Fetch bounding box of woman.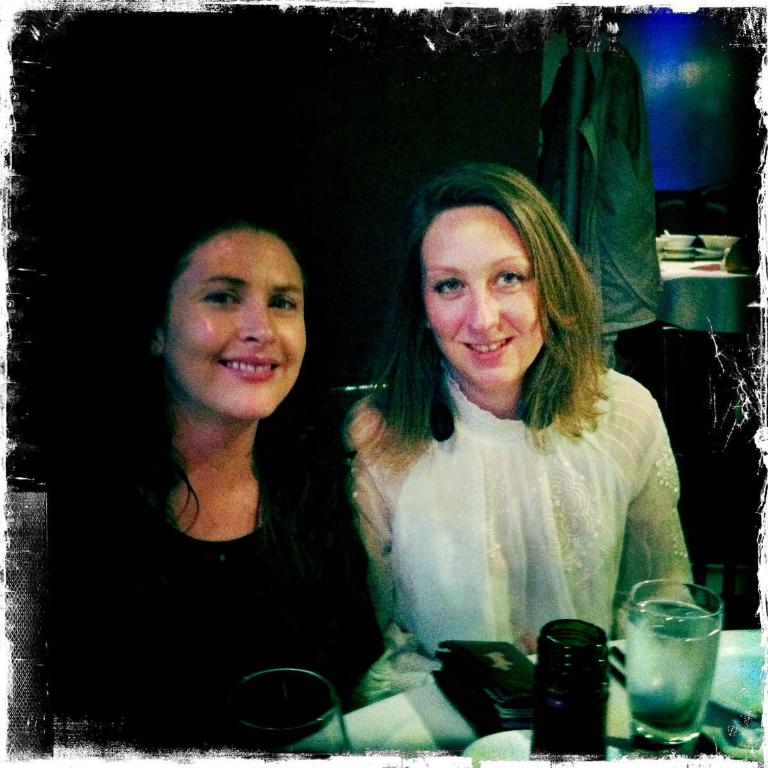
Bbox: (left=33, top=199, right=383, bottom=756).
